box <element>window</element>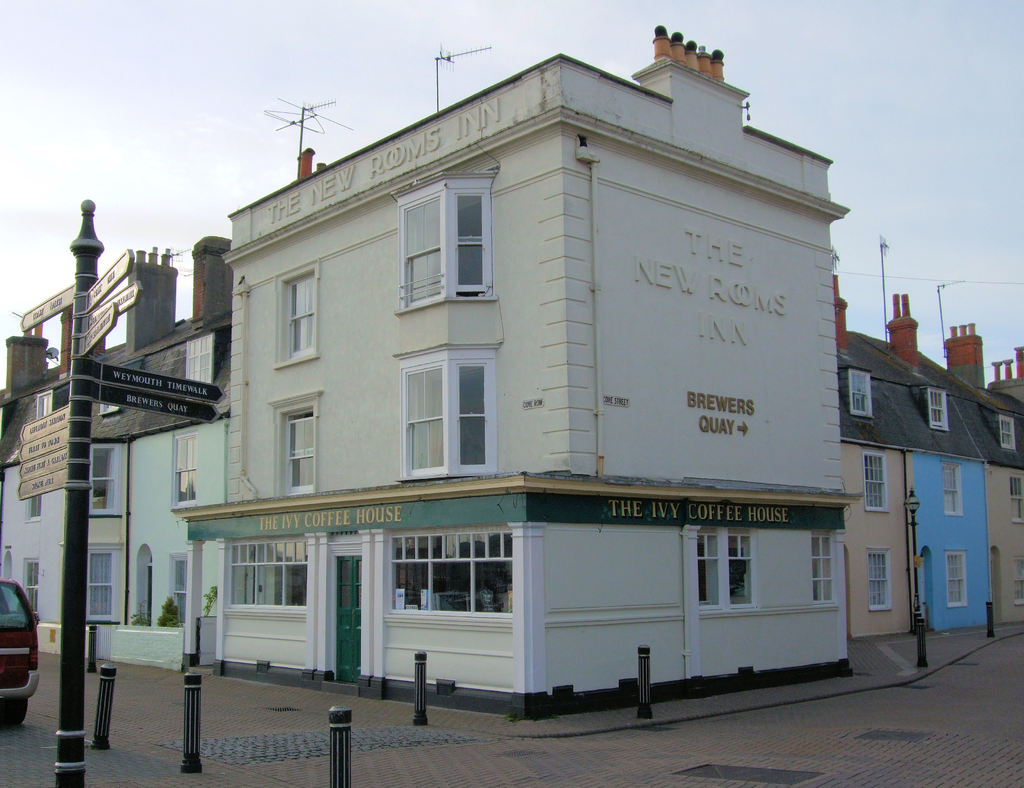
<bbox>226, 536, 307, 612</bbox>
